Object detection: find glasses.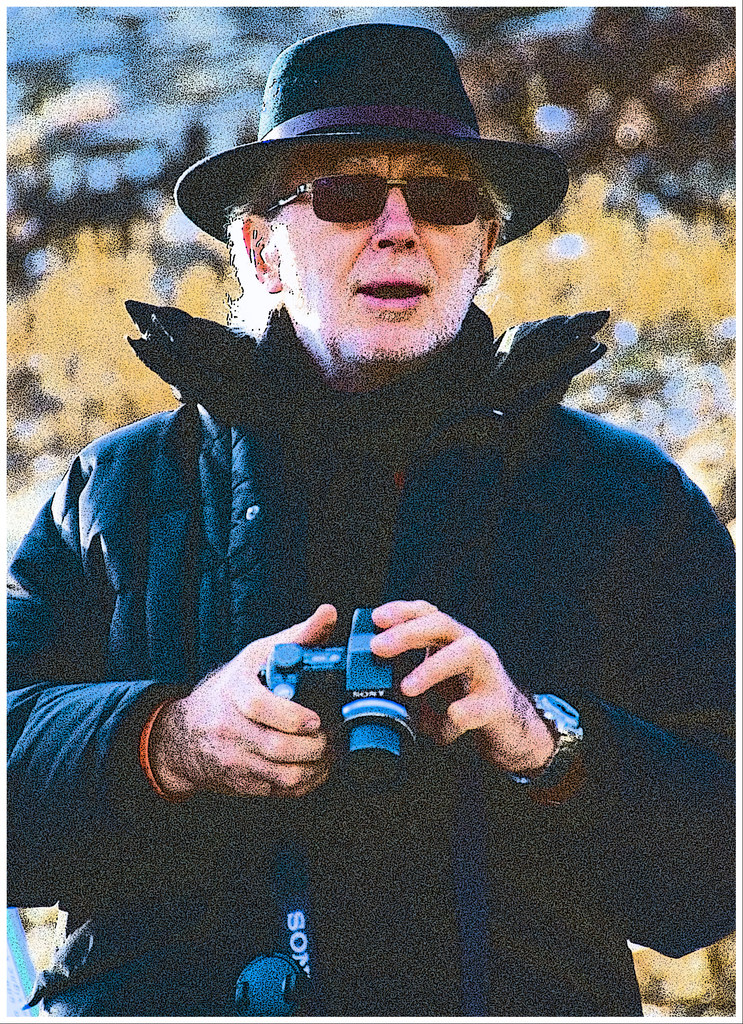
region(261, 178, 498, 232).
